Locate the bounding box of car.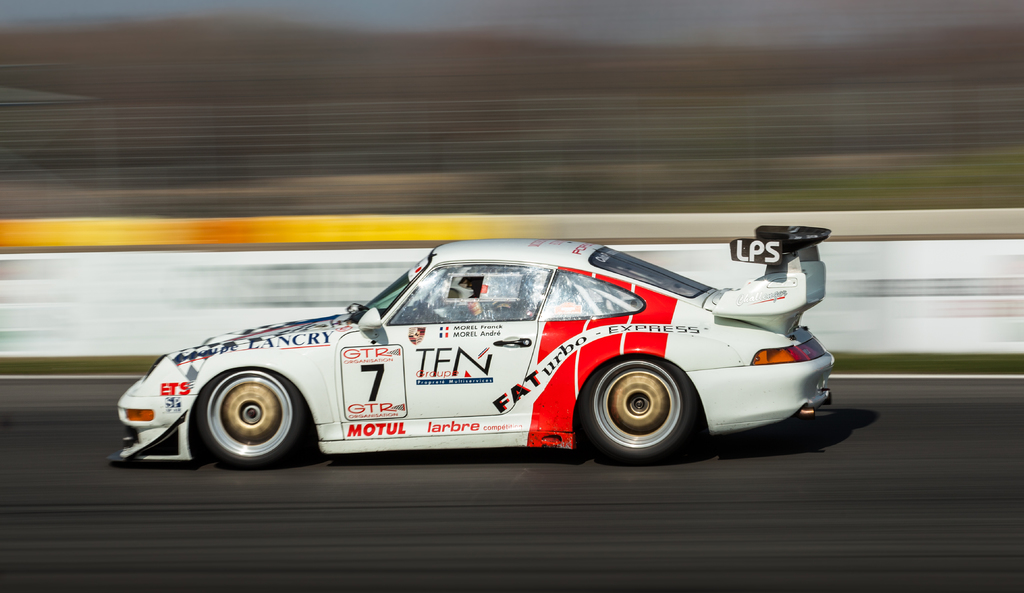
Bounding box: bbox=[107, 236, 831, 471].
